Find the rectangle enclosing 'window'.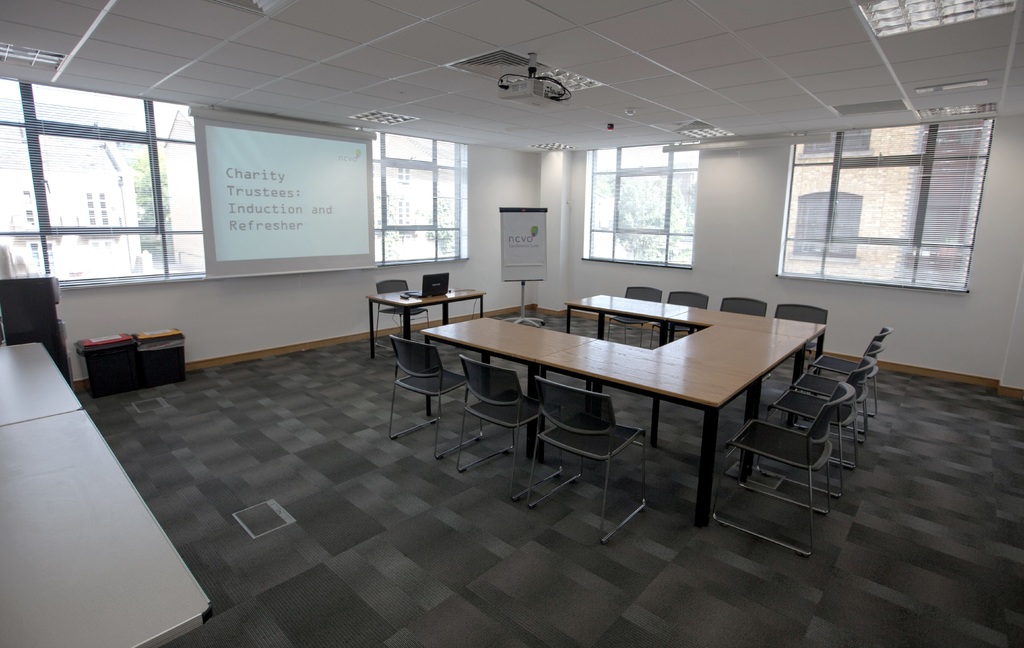
rect(85, 191, 110, 231).
